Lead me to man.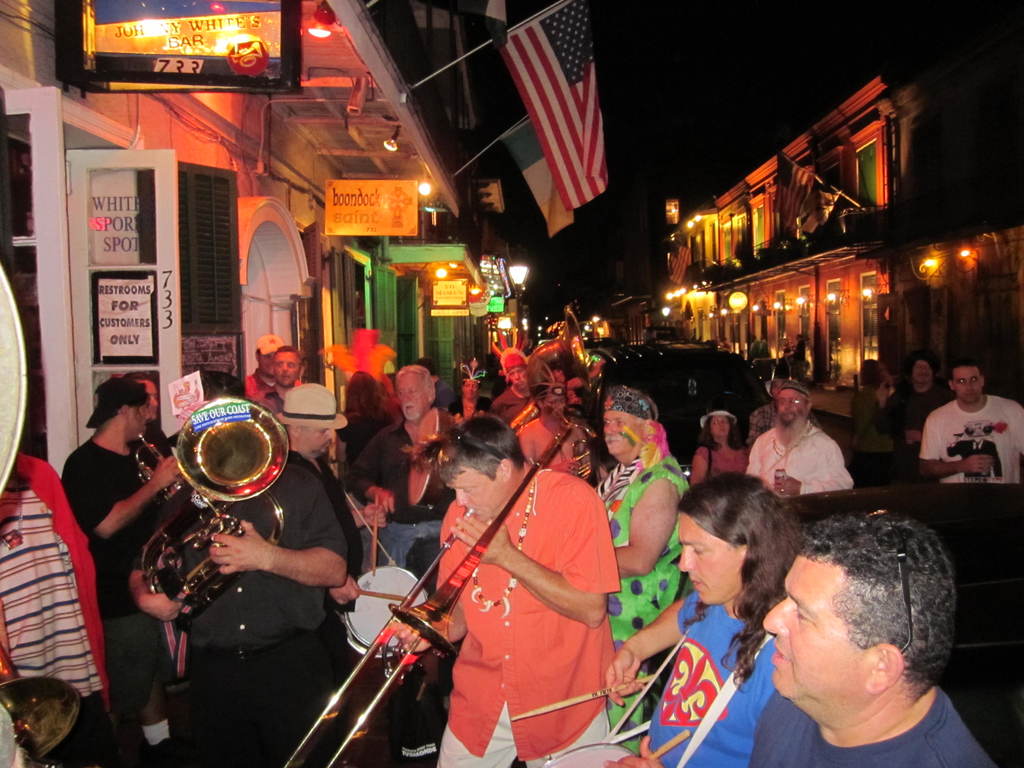
Lead to x1=290, y1=381, x2=354, y2=561.
